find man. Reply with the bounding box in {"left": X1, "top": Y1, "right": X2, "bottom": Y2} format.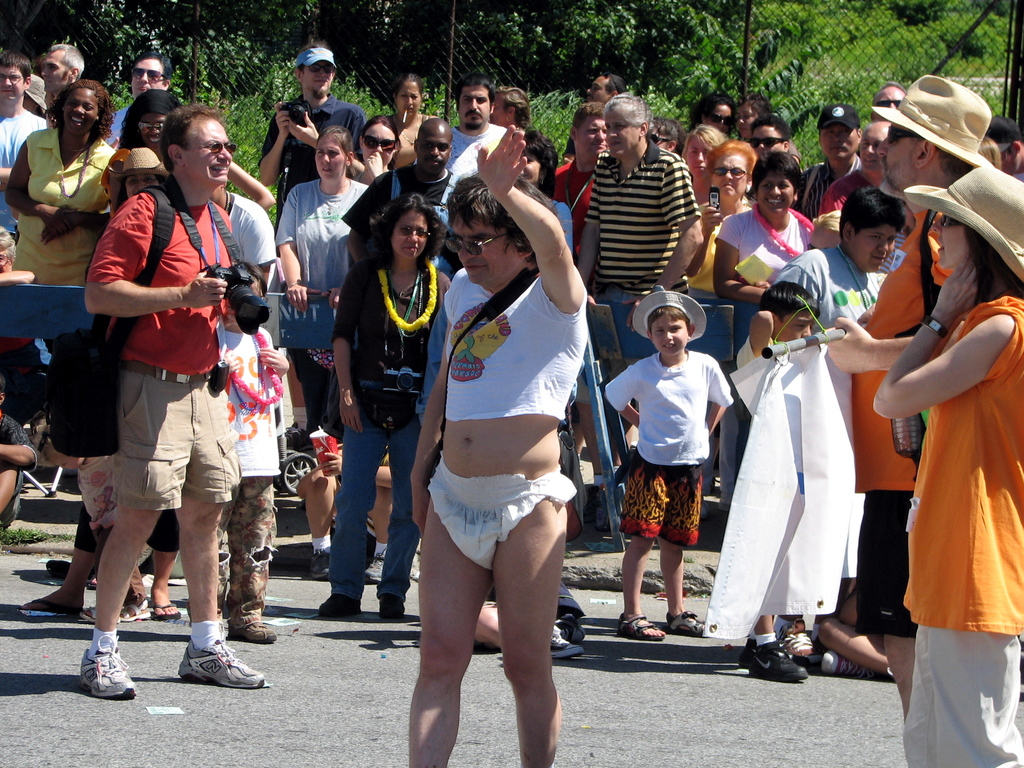
{"left": 553, "top": 99, "right": 608, "bottom": 217}.
